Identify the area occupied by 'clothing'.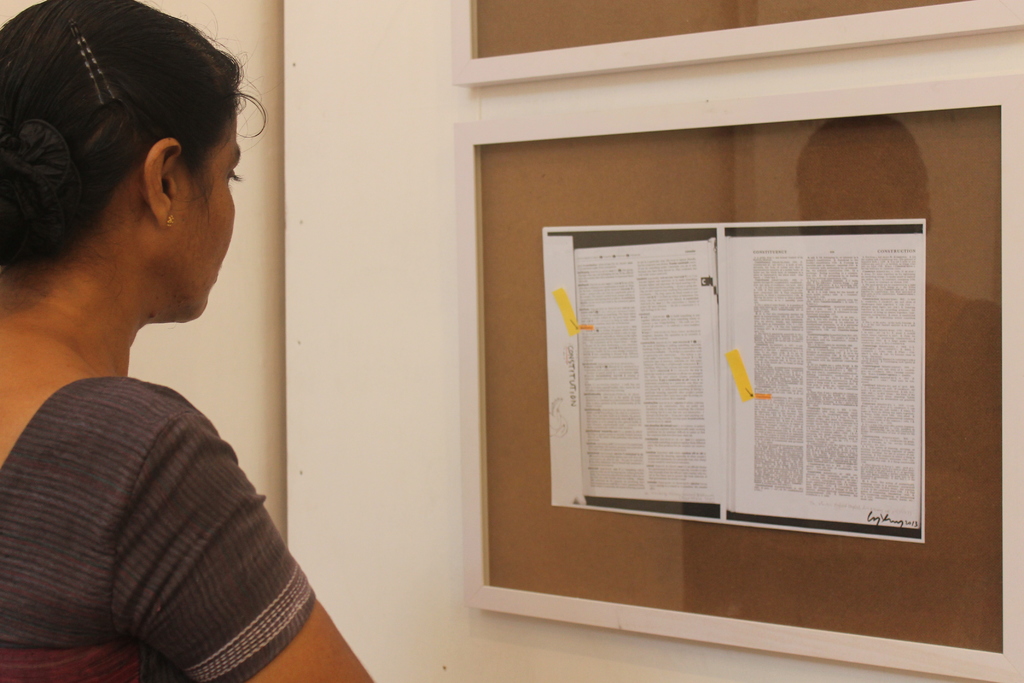
Area: [x1=15, y1=265, x2=318, y2=682].
